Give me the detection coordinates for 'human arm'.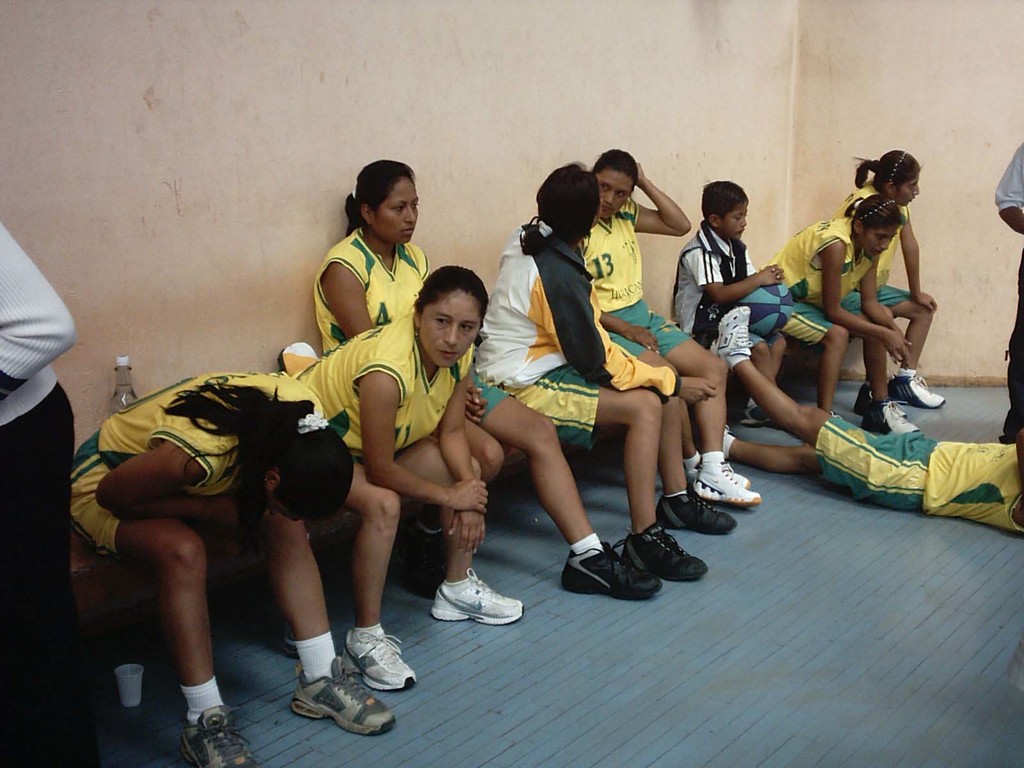
x1=694, y1=246, x2=785, y2=303.
